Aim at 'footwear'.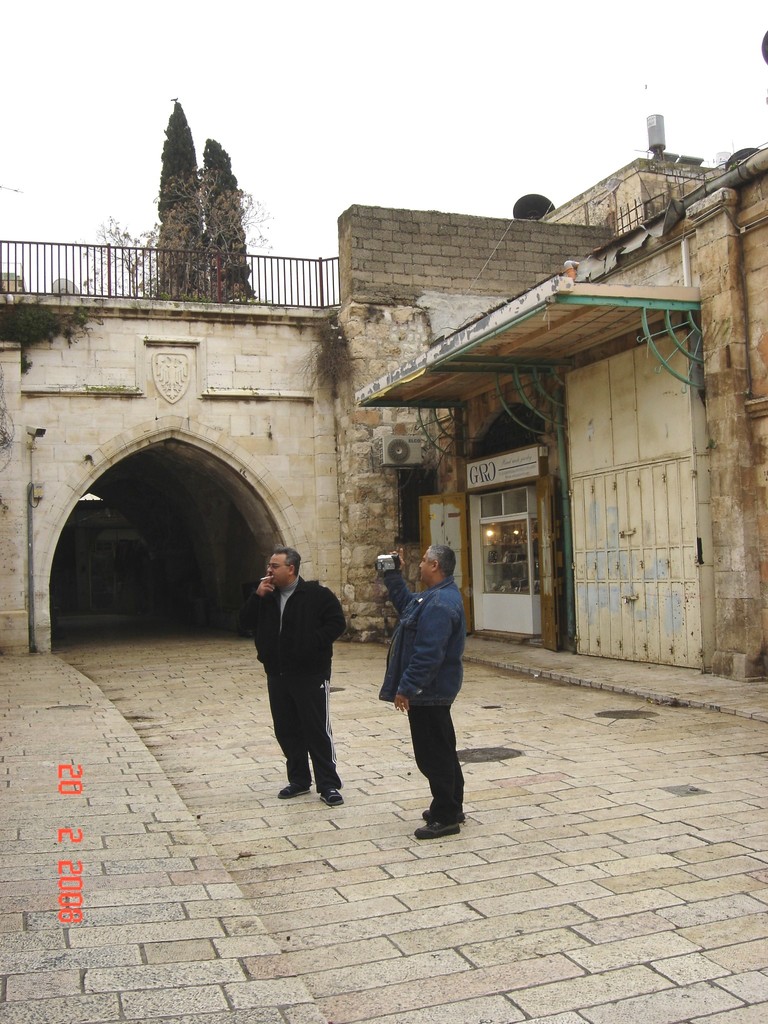
Aimed at (x1=412, y1=817, x2=461, y2=837).
